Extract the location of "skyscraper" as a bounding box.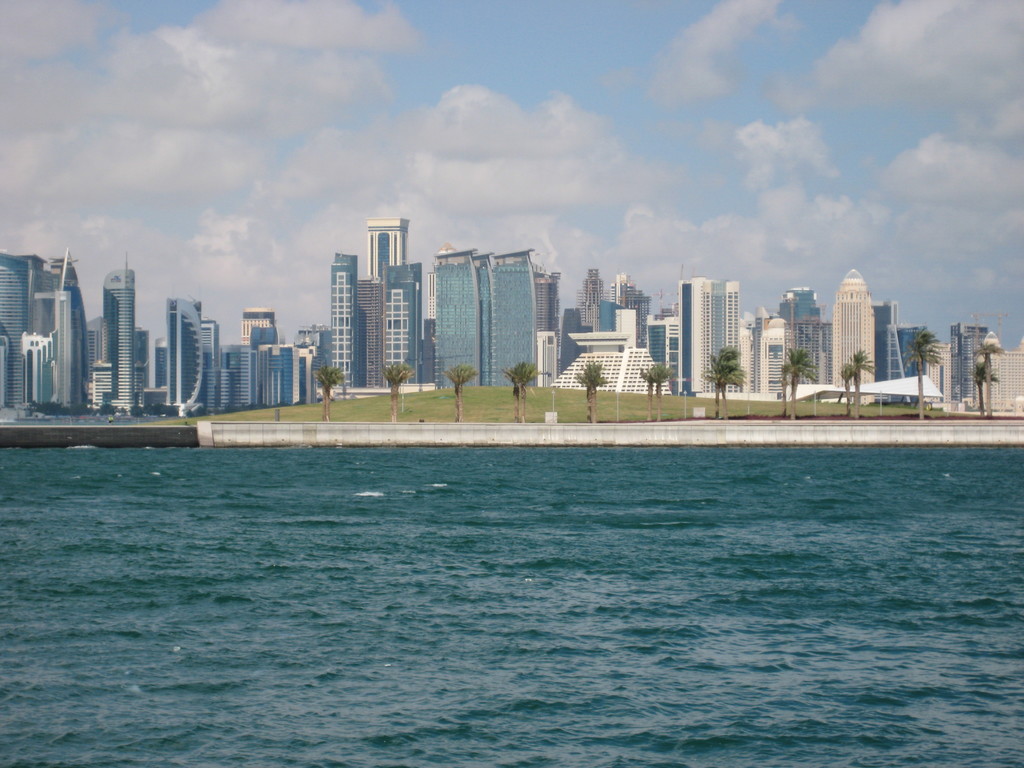
x1=331 y1=216 x2=422 y2=390.
